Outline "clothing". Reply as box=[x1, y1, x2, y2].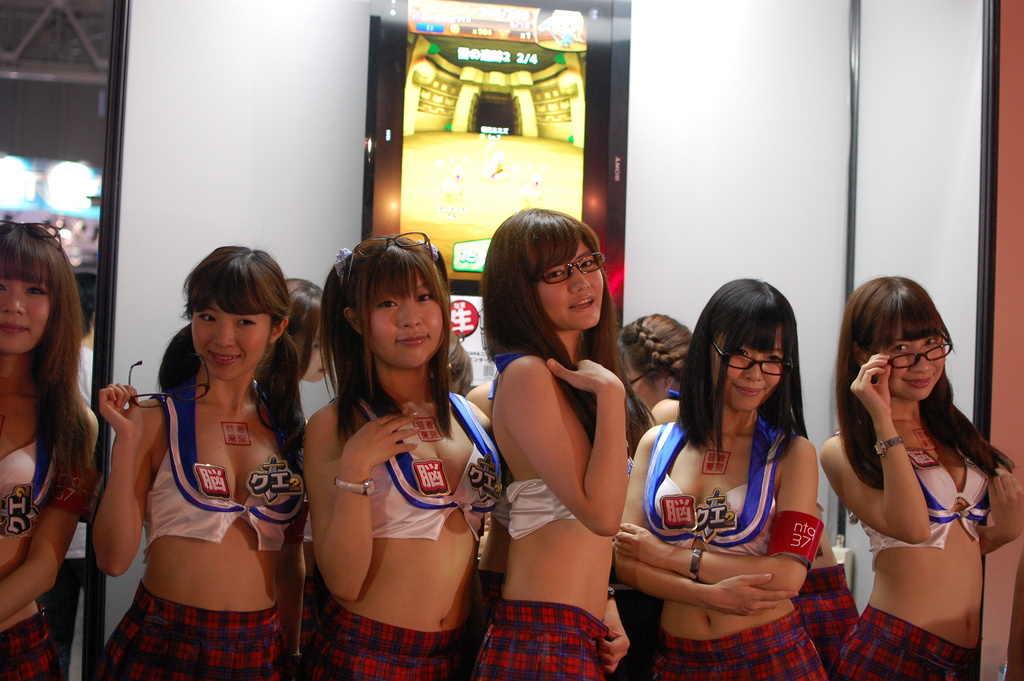
box=[81, 591, 312, 680].
